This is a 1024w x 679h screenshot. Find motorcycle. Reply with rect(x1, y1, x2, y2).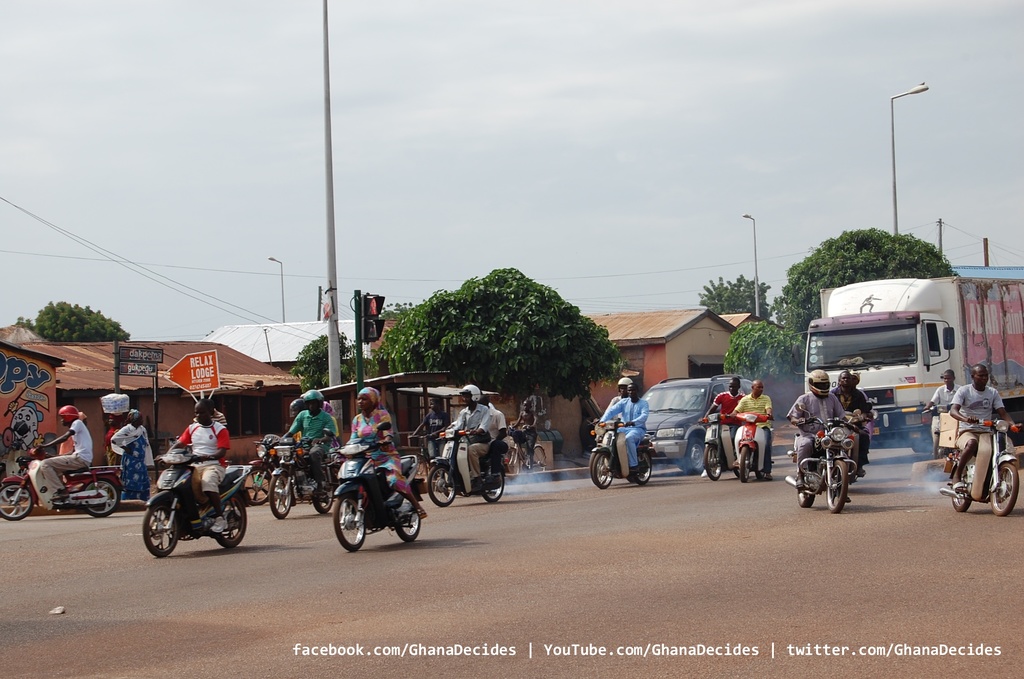
rect(1, 441, 123, 518).
